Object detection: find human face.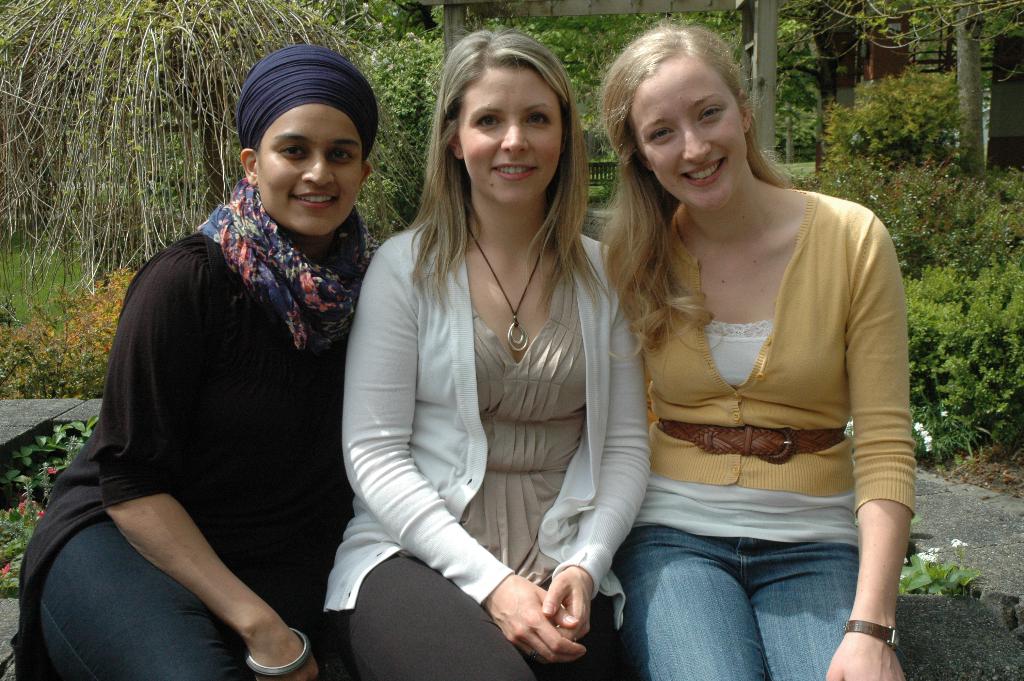
(456, 72, 560, 208).
